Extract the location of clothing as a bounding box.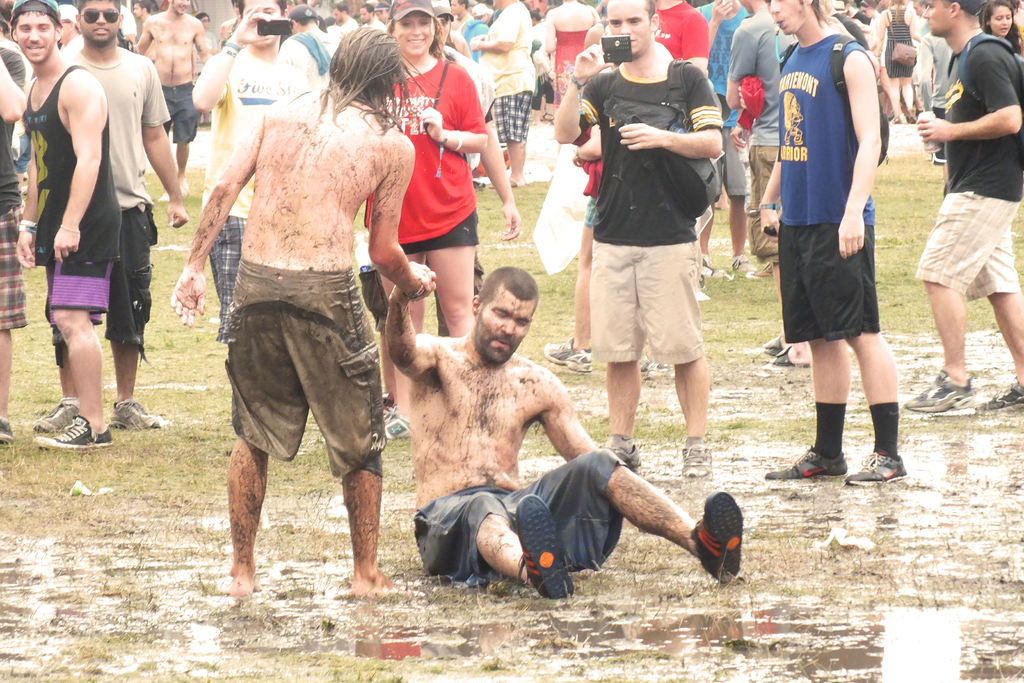
BBox(63, 43, 170, 370).
